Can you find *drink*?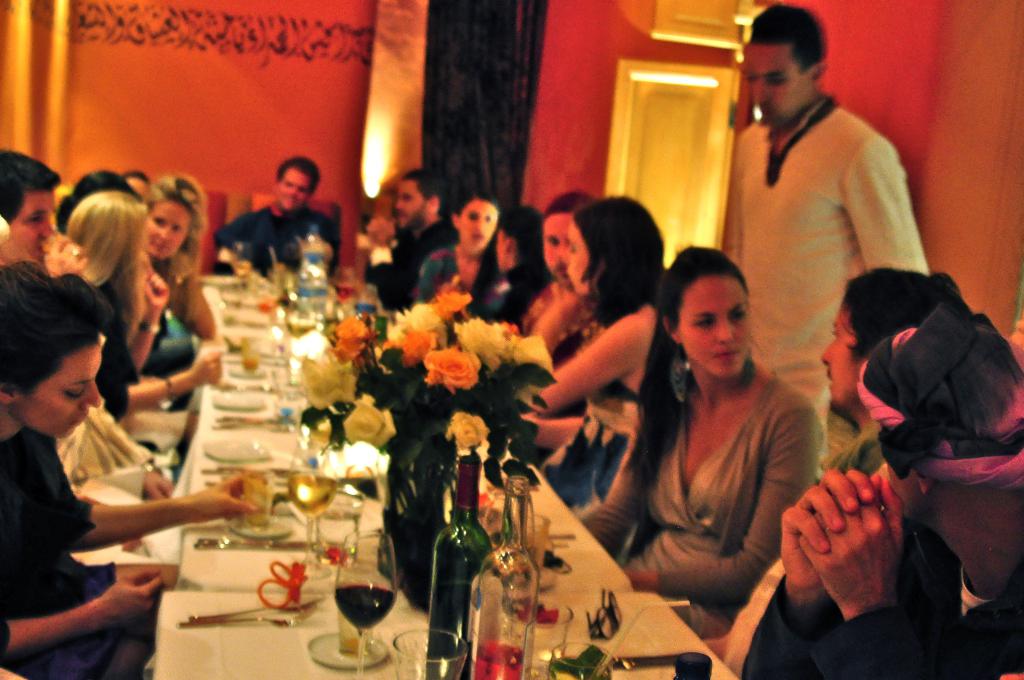
Yes, bounding box: <bbox>467, 643, 529, 679</bbox>.
